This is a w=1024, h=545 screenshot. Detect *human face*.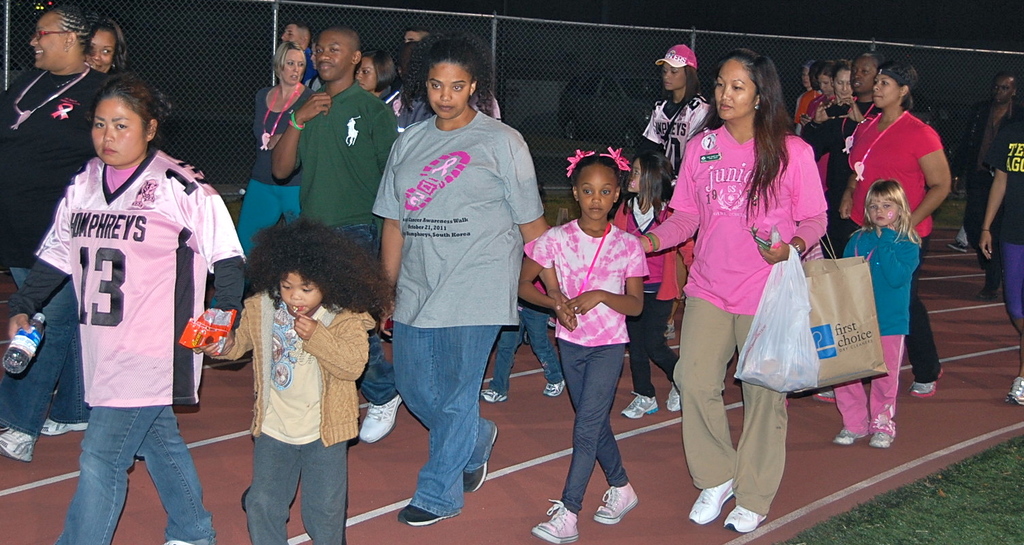
box(577, 163, 619, 220).
